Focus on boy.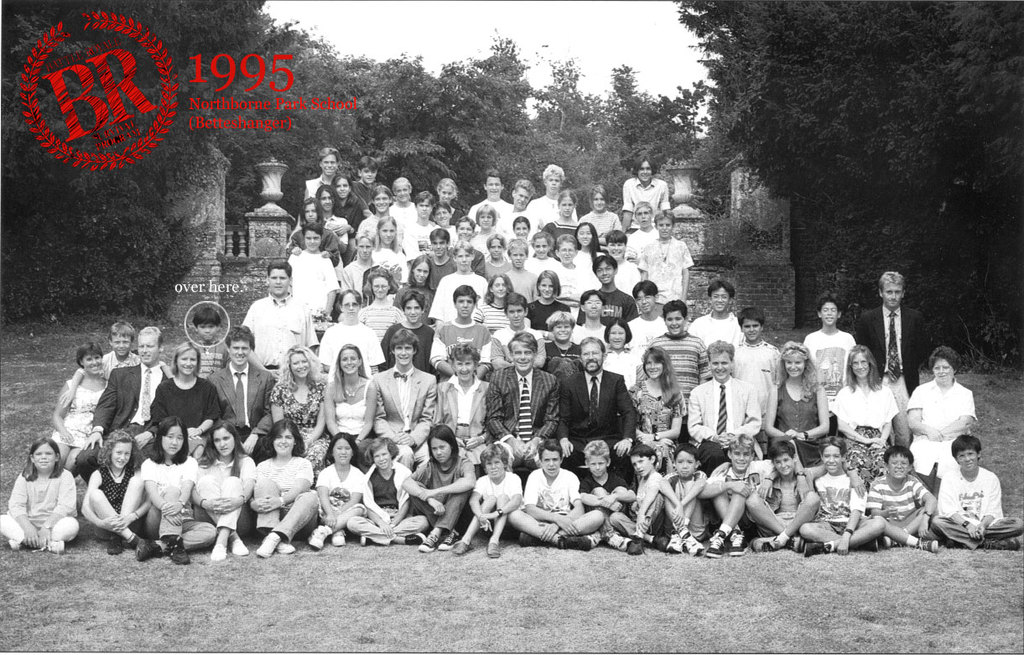
Focused at (426,289,489,376).
